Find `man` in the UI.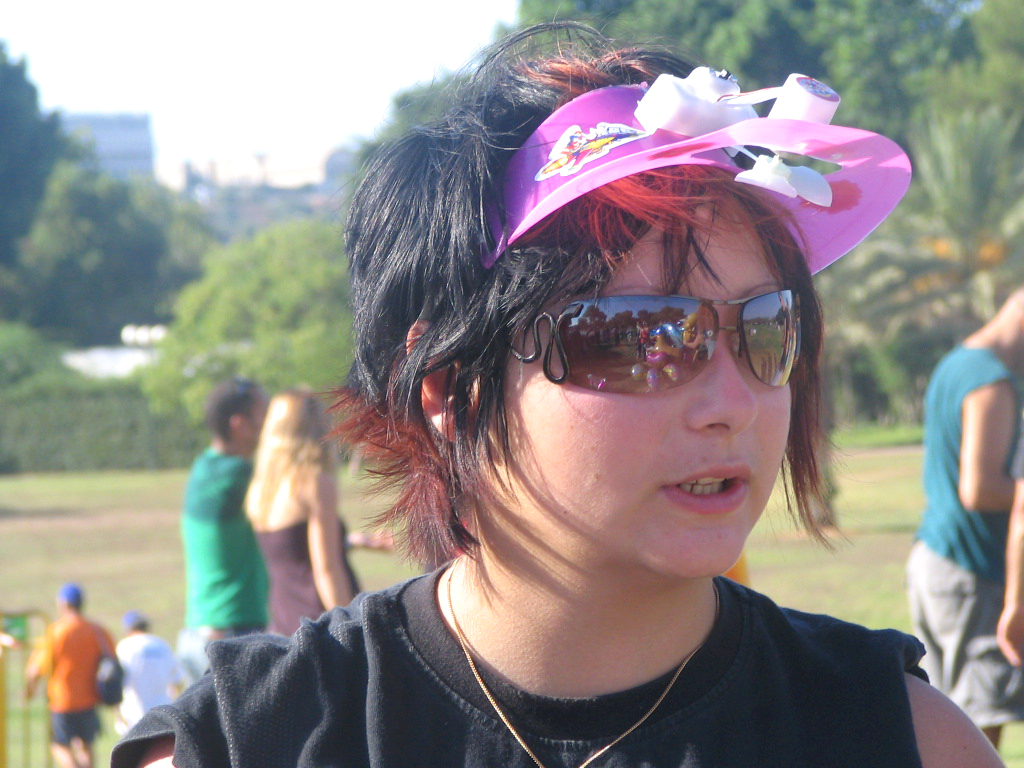
UI element at [x1=167, y1=370, x2=278, y2=692].
